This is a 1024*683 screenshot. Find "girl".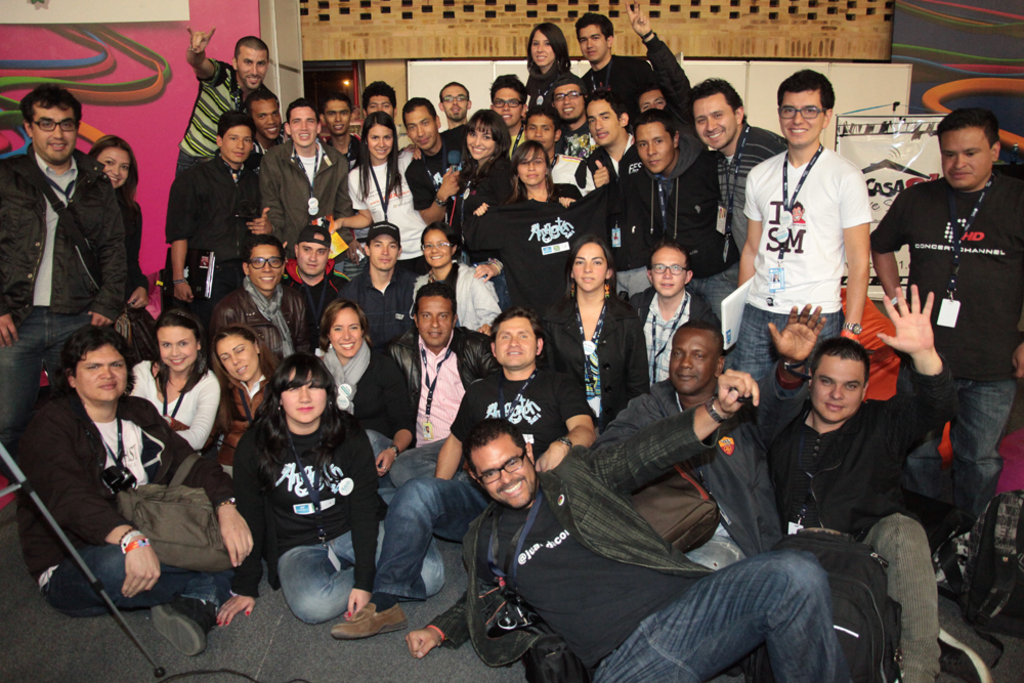
Bounding box: 522/27/578/116.
